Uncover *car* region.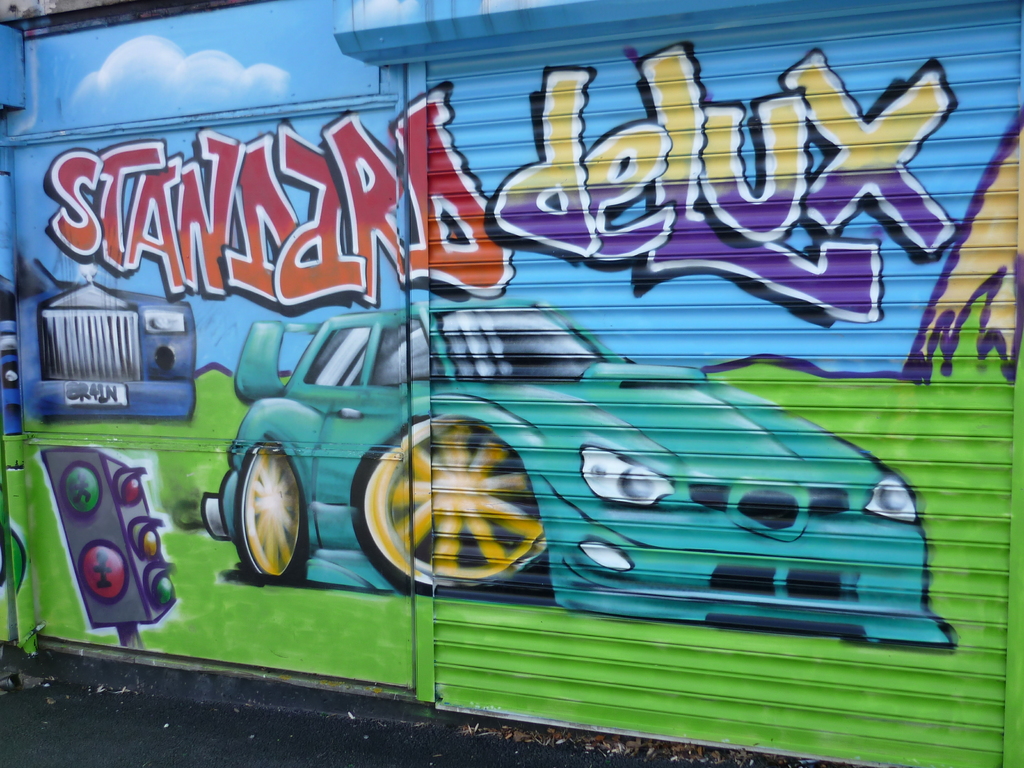
Uncovered: (left=202, top=298, right=961, bottom=652).
